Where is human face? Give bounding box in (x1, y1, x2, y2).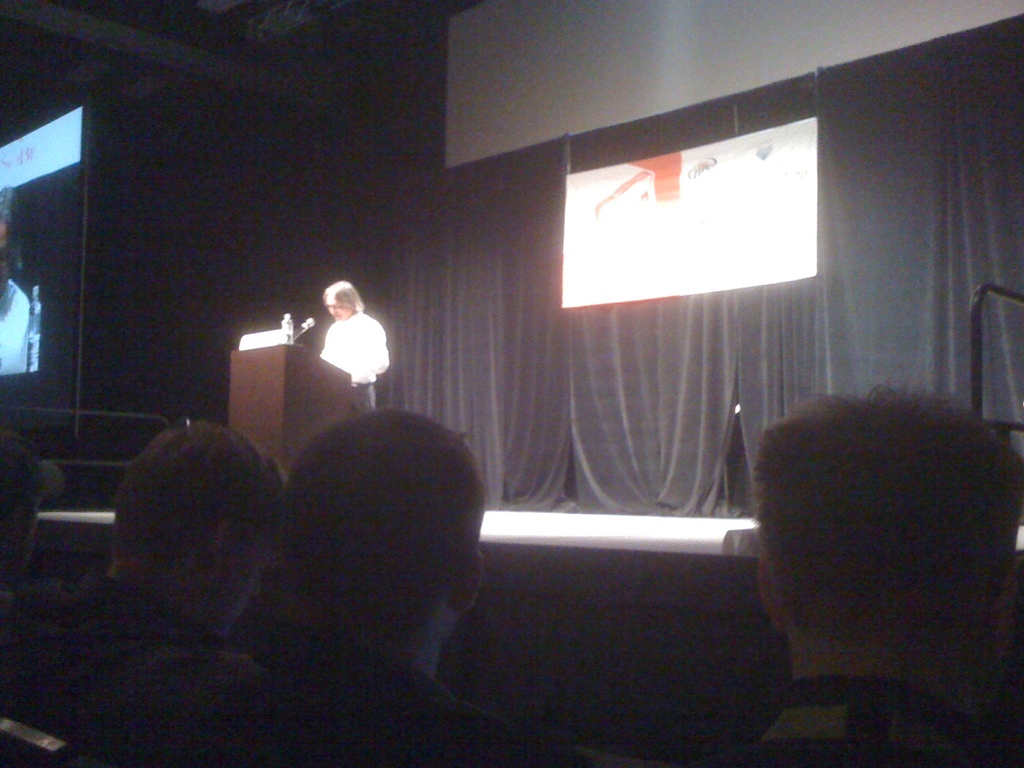
(332, 301, 355, 321).
